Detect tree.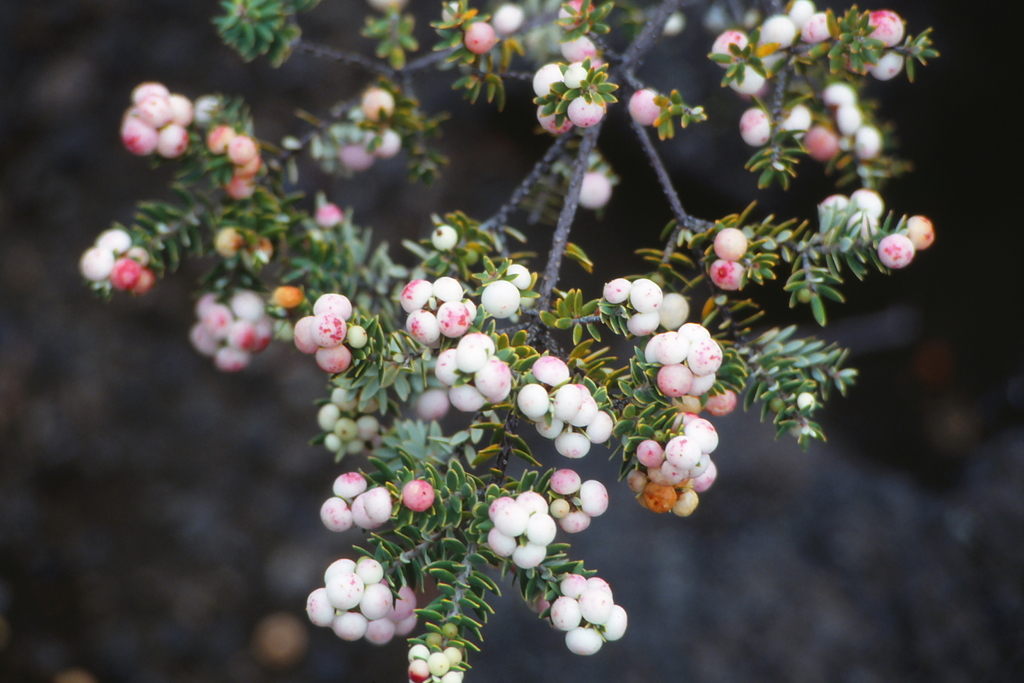
Detected at crop(47, 0, 951, 643).
